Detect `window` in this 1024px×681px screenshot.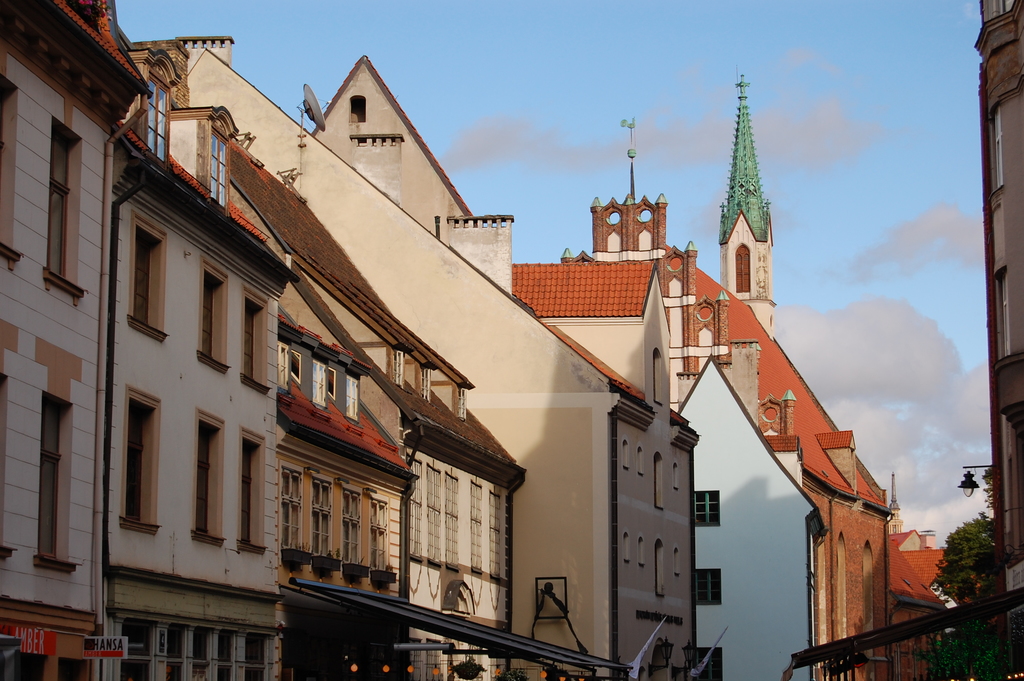
Detection: <box>692,564,721,606</box>.
